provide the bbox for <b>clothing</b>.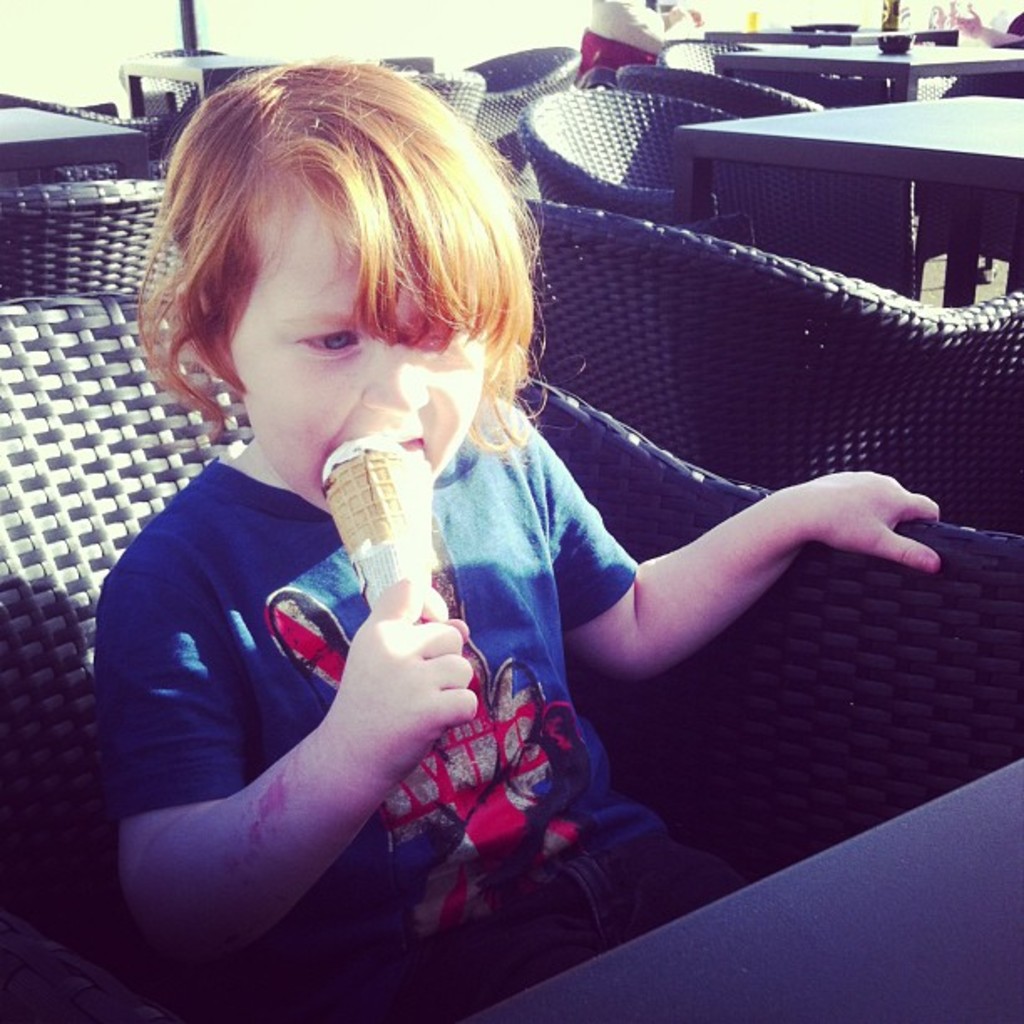
pyautogui.locateOnScreen(1011, 12, 1022, 49).
